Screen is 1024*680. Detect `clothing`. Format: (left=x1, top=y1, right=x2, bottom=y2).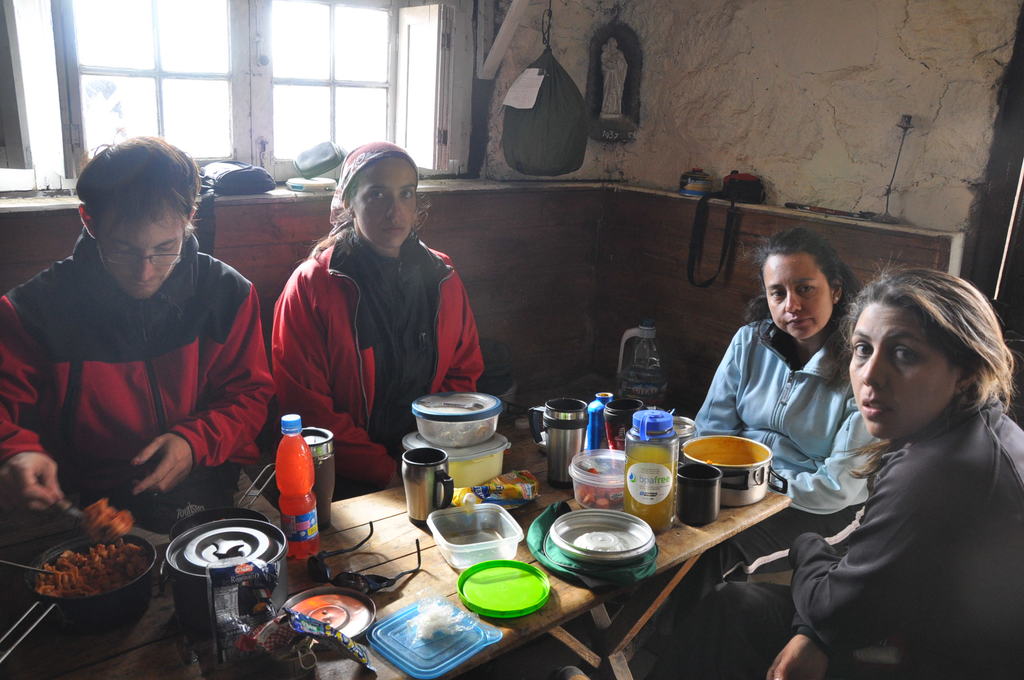
(left=789, top=355, right=1011, bottom=667).
